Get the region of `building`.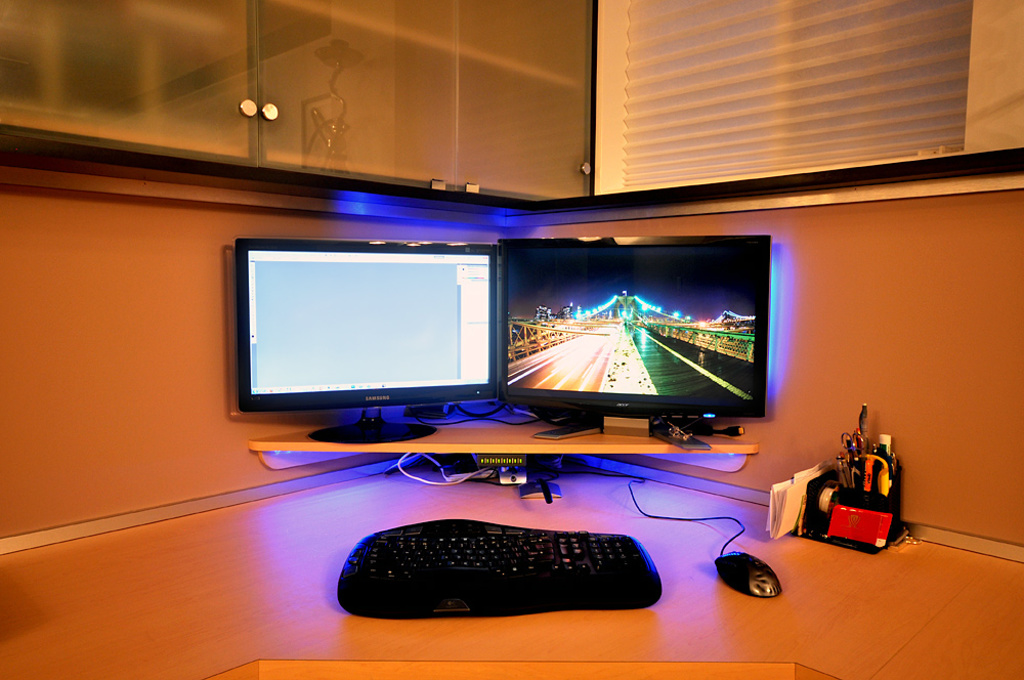
(left=0, top=4, right=1023, bottom=679).
